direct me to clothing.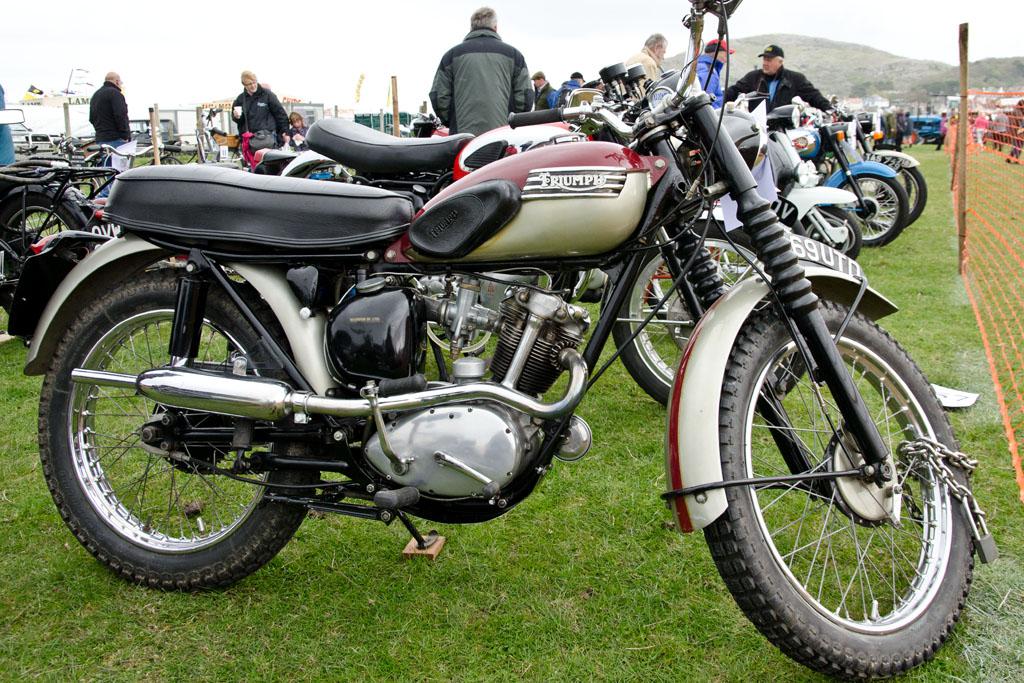
Direction: 690/57/732/110.
